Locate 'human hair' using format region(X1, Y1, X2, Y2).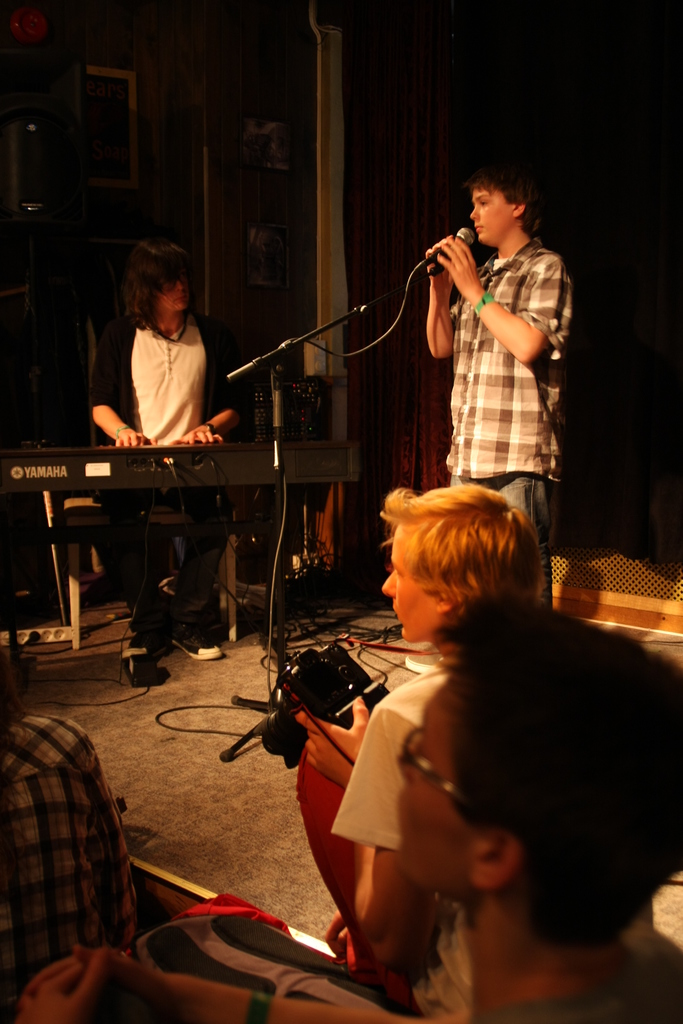
region(120, 244, 193, 326).
